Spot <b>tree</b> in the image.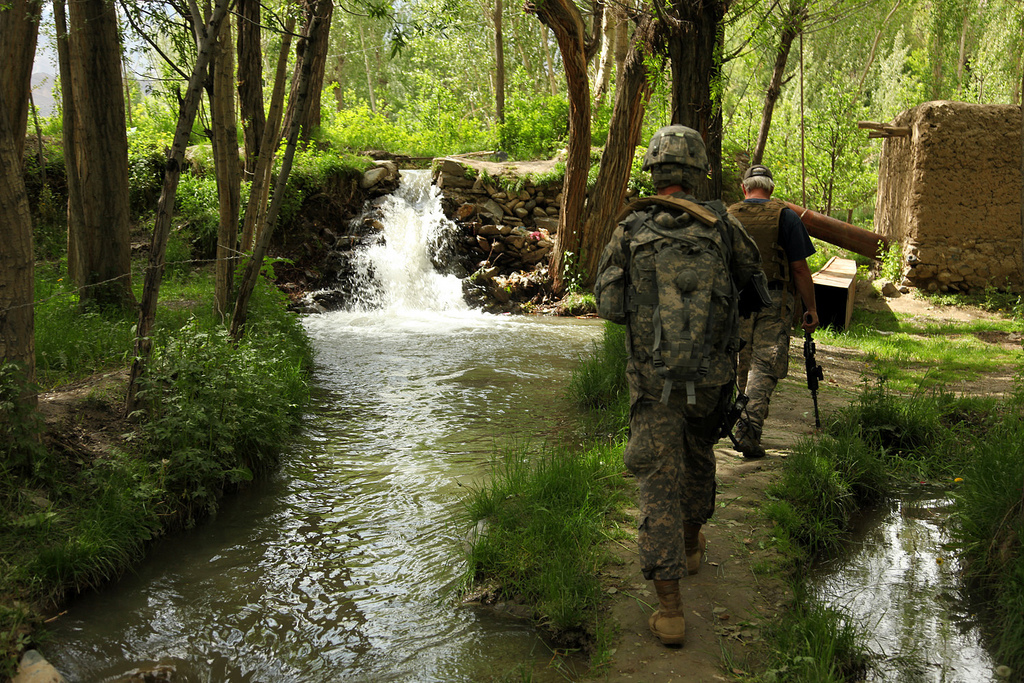
<b>tree</b> found at [left=530, top=0, right=586, bottom=293].
